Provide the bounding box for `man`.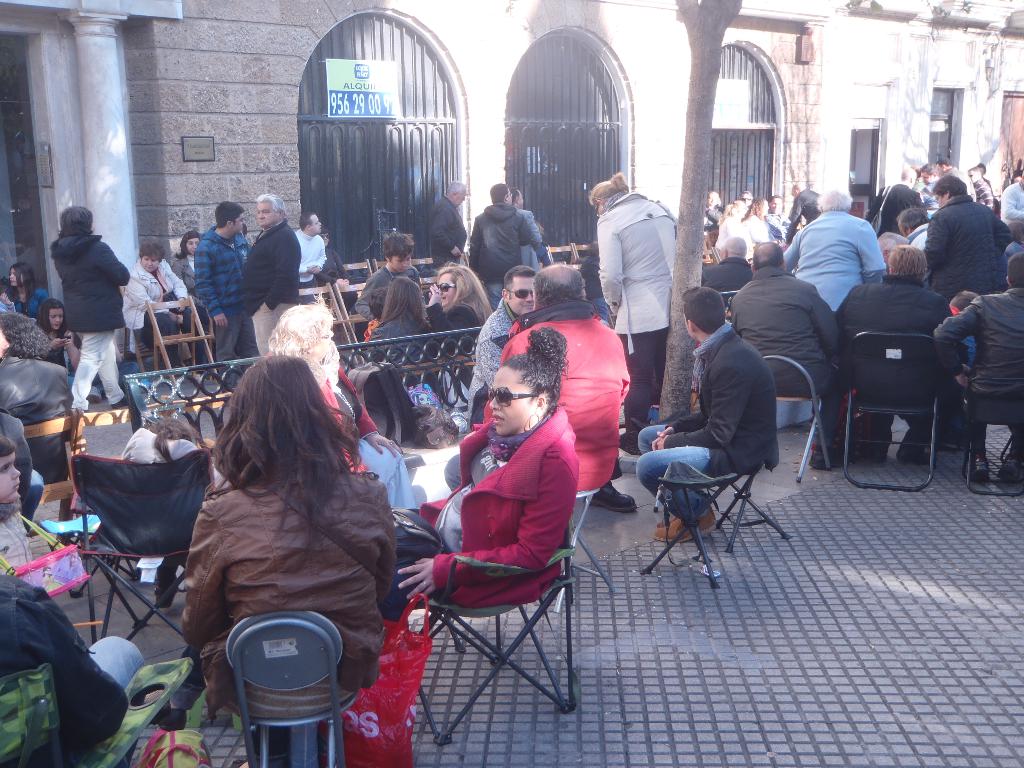
<box>466,180,553,311</box>.
